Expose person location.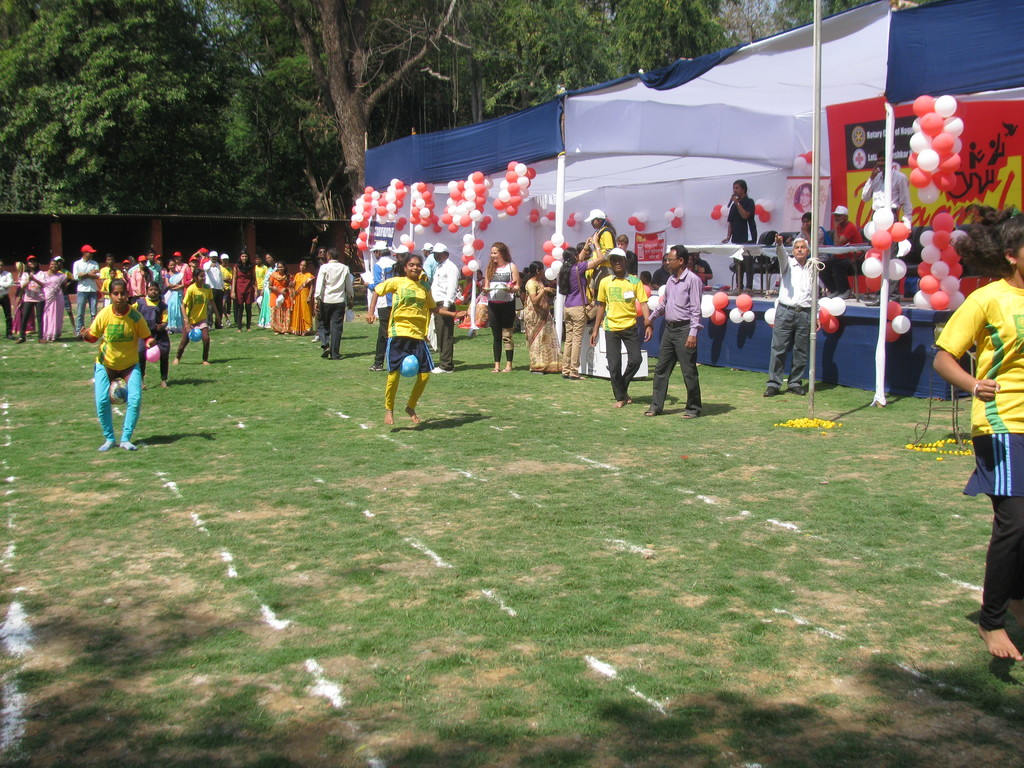
Exposed at Rect(86, 275, 154, 451).
